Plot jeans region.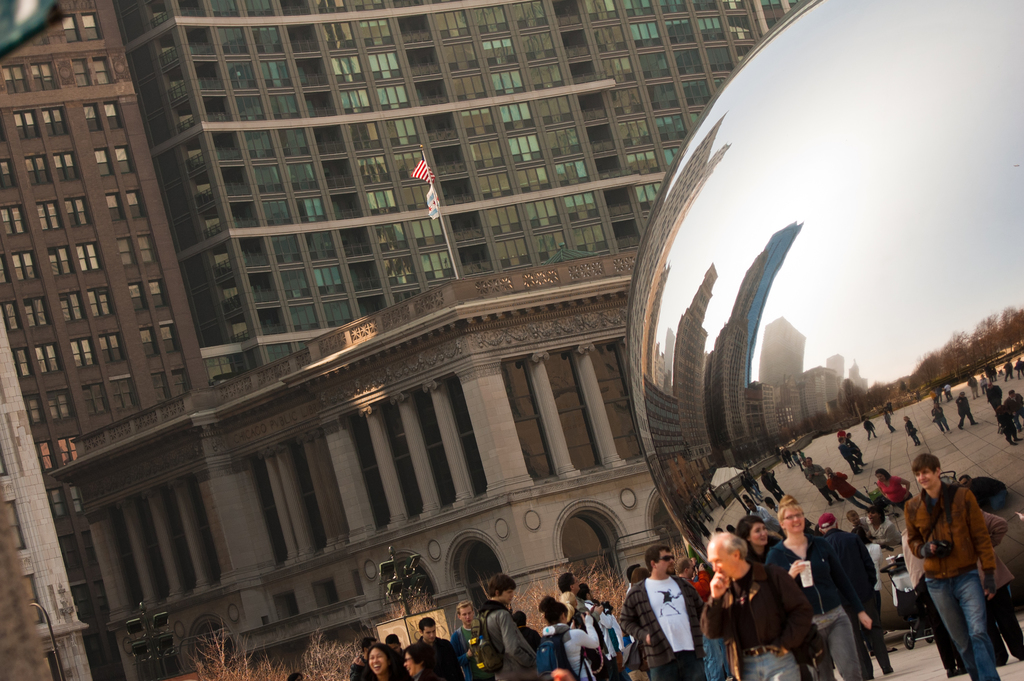
Plotted at <bbox>744, 654, 796, 680</bbox>.
